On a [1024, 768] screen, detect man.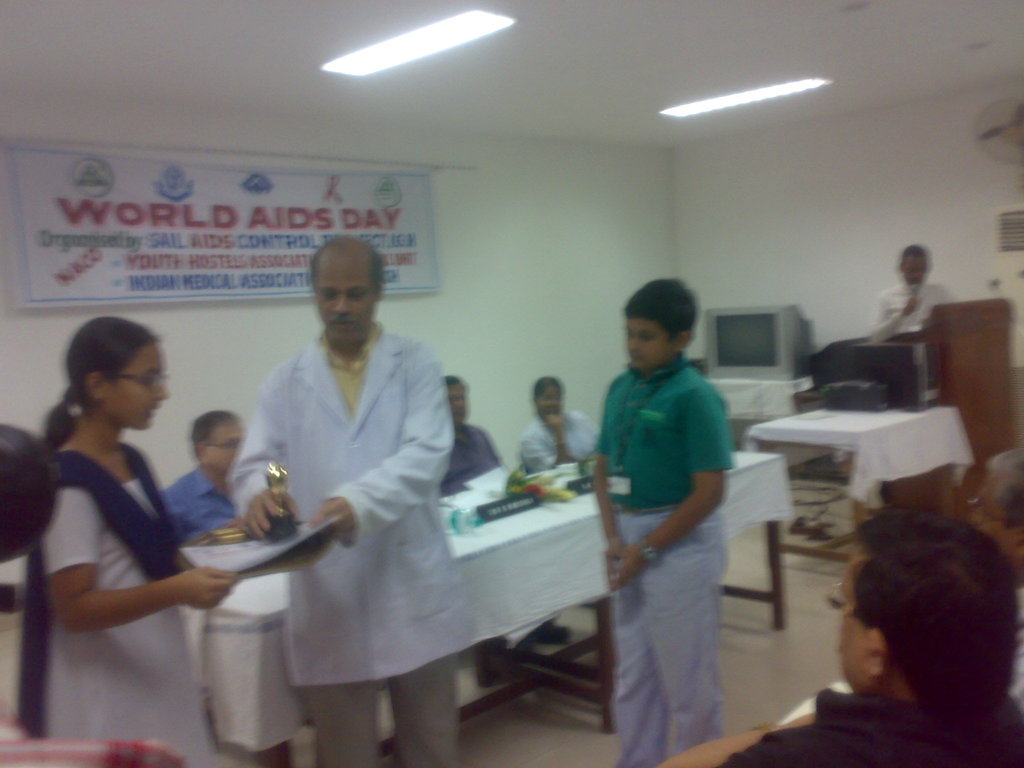
<bbox>204, 233, 488, 750</bbox>.
